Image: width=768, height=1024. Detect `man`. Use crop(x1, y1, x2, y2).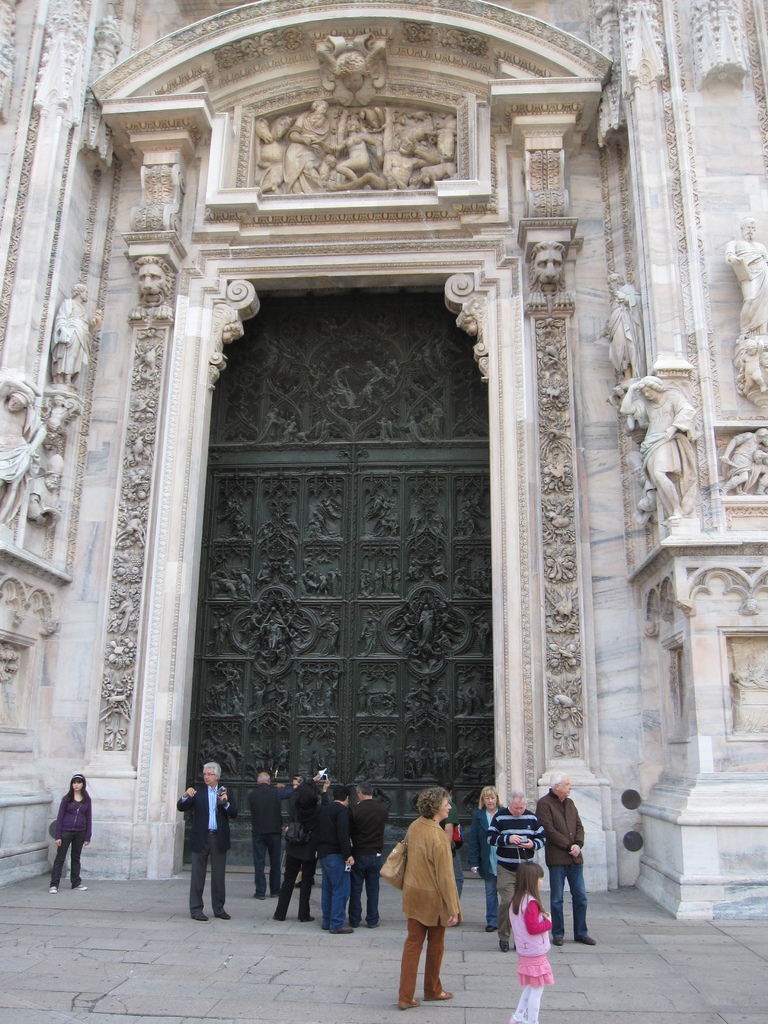
crop(348, 772, 392, 927).
